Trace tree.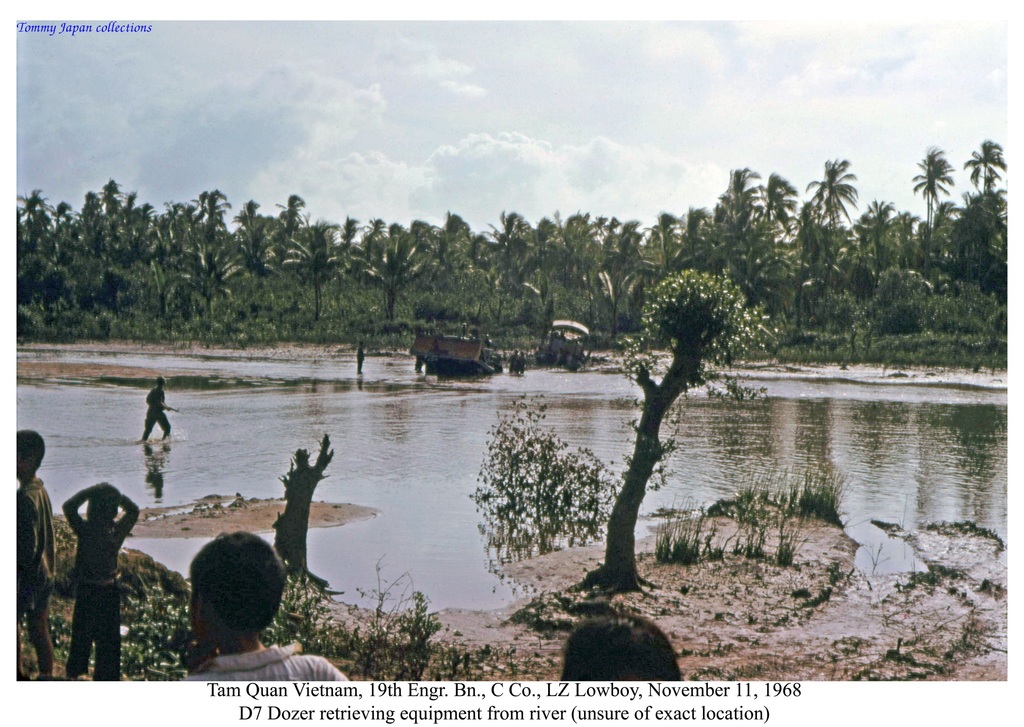
Traced to {"left": 469, "top": 390, "right": 620, "bottom": 551}.
